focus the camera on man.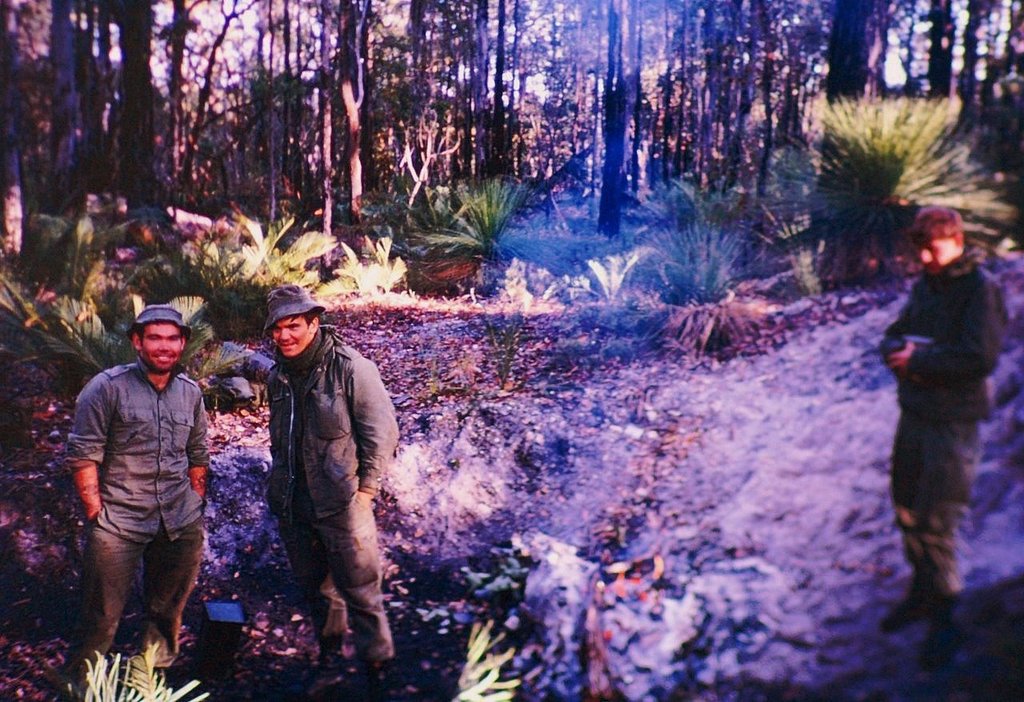
Focus region: Rect(56, 287, 219, 693).
